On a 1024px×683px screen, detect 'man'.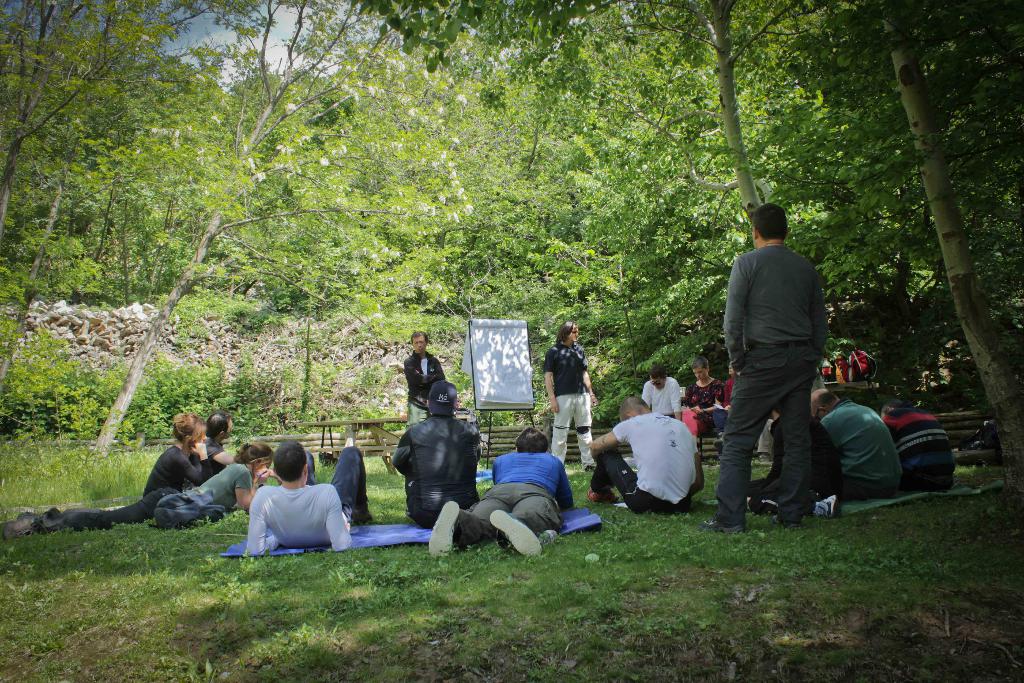
{"left": 715, "top": 201, "right": 846, "bottom": 533}.
